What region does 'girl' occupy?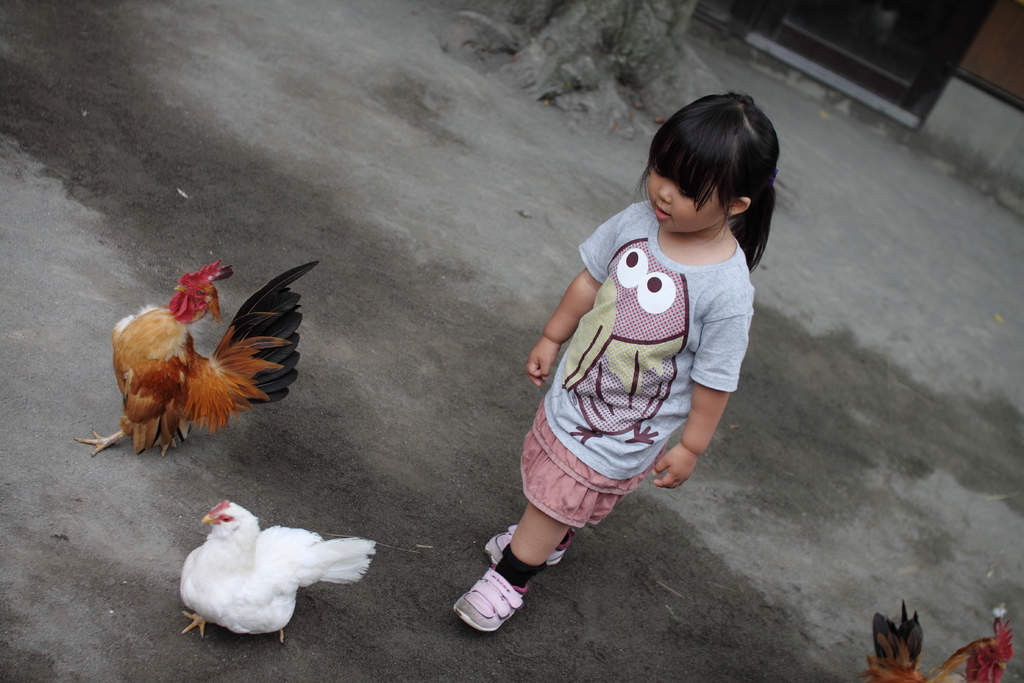
{"left": 451, "top": 83, "right": 775, "bottom": 652}.
